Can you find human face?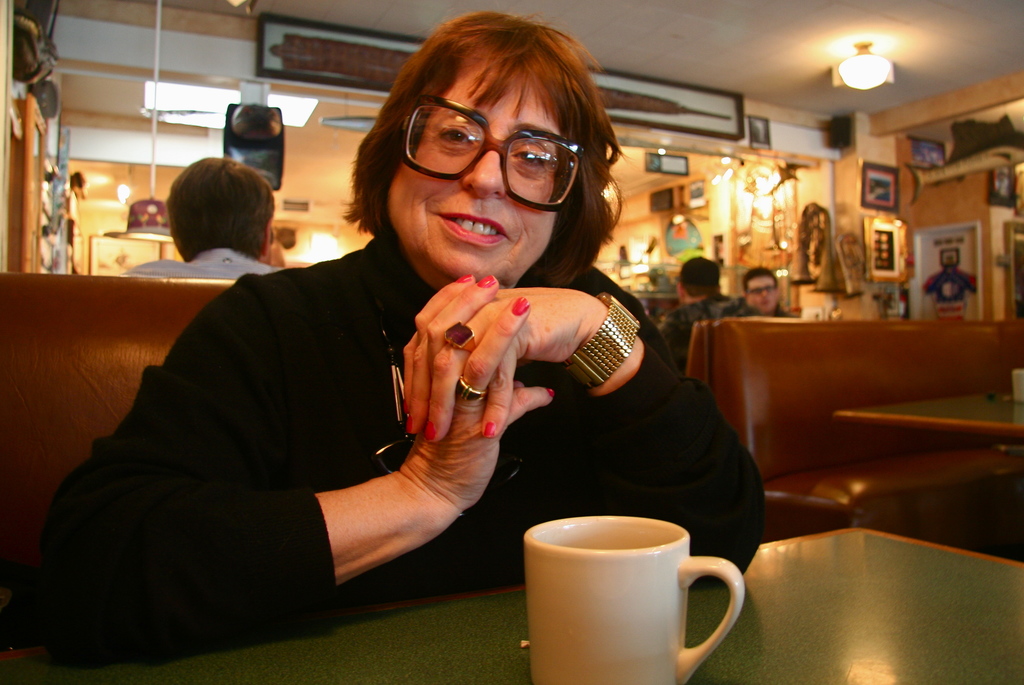
Yes, bounding box: [x1=946, y1=254, x2=956, y2=266].
